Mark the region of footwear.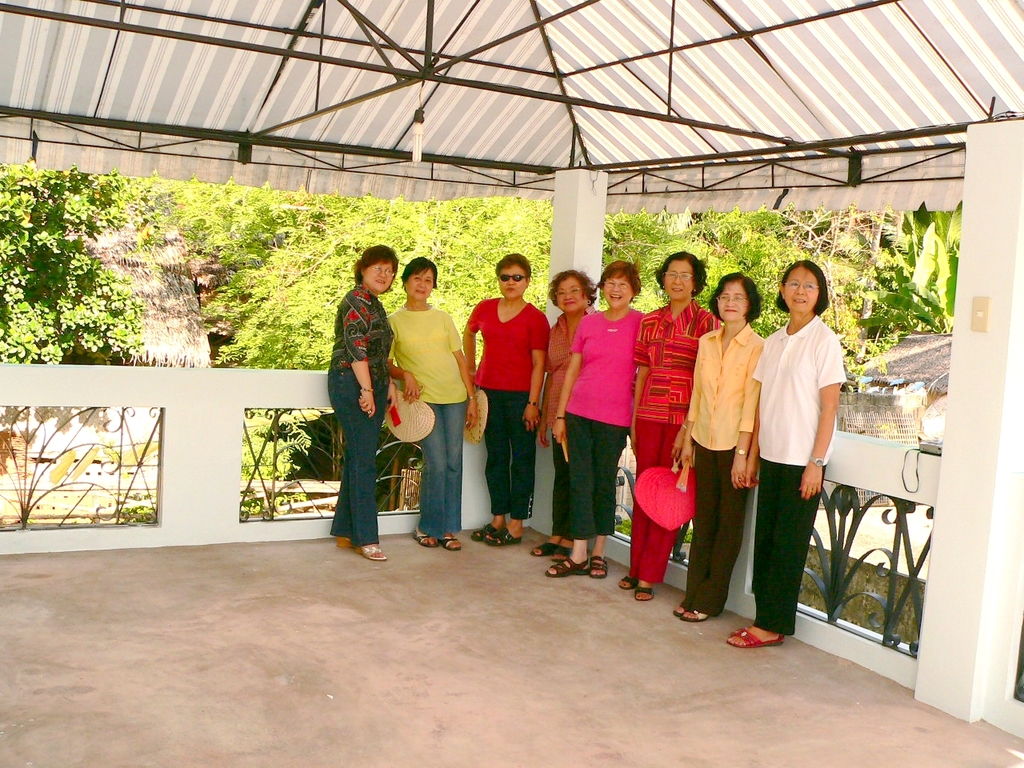
Region: locate(621, 574, 640, 590).
